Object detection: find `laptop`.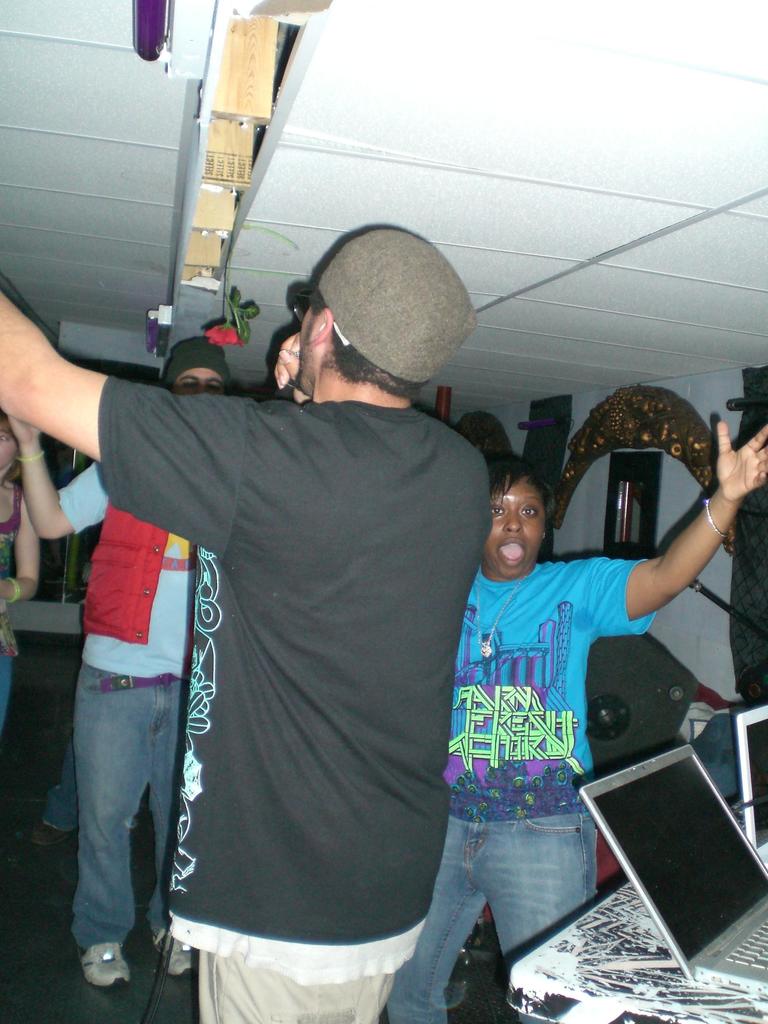
Rect(735, 704, 767, 870).
